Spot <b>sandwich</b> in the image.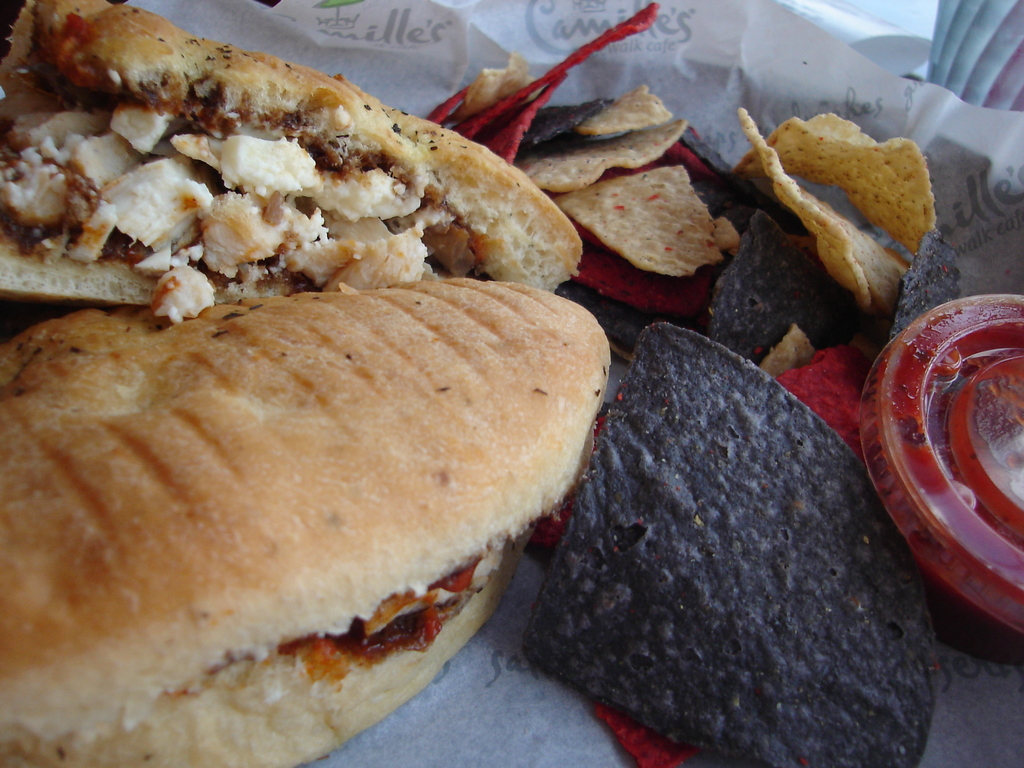
<b>sandwich</b> found at bbox=[0, 0, 585, 303].
